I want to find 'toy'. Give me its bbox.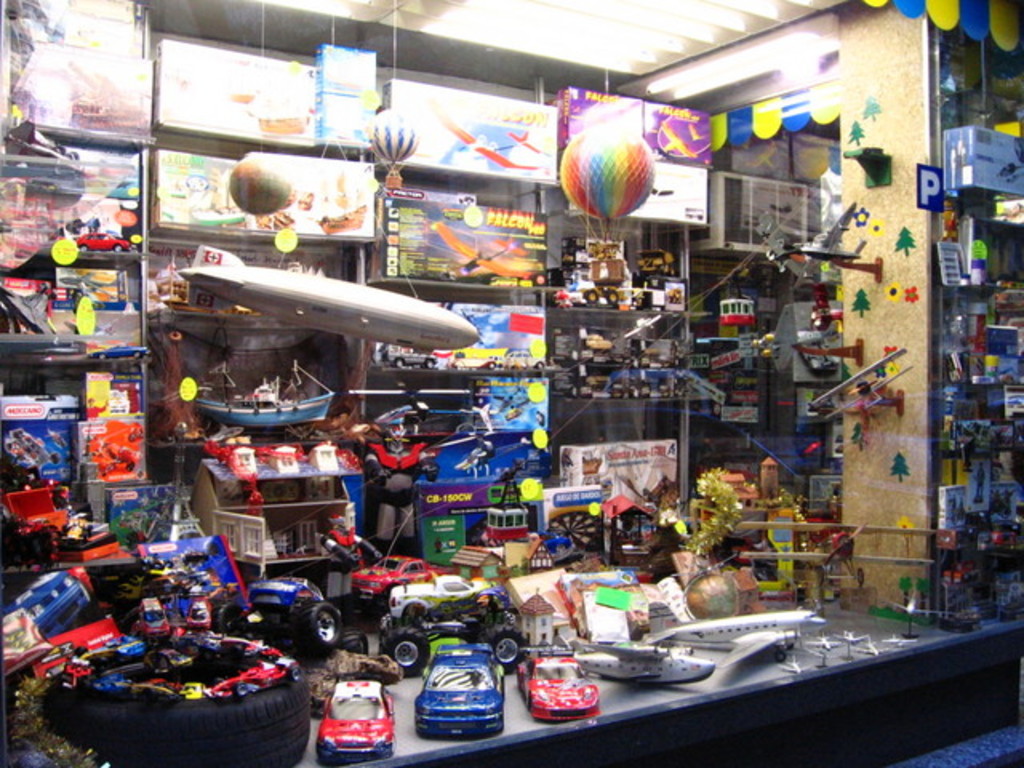
box=[411, 645, 510, 738].
